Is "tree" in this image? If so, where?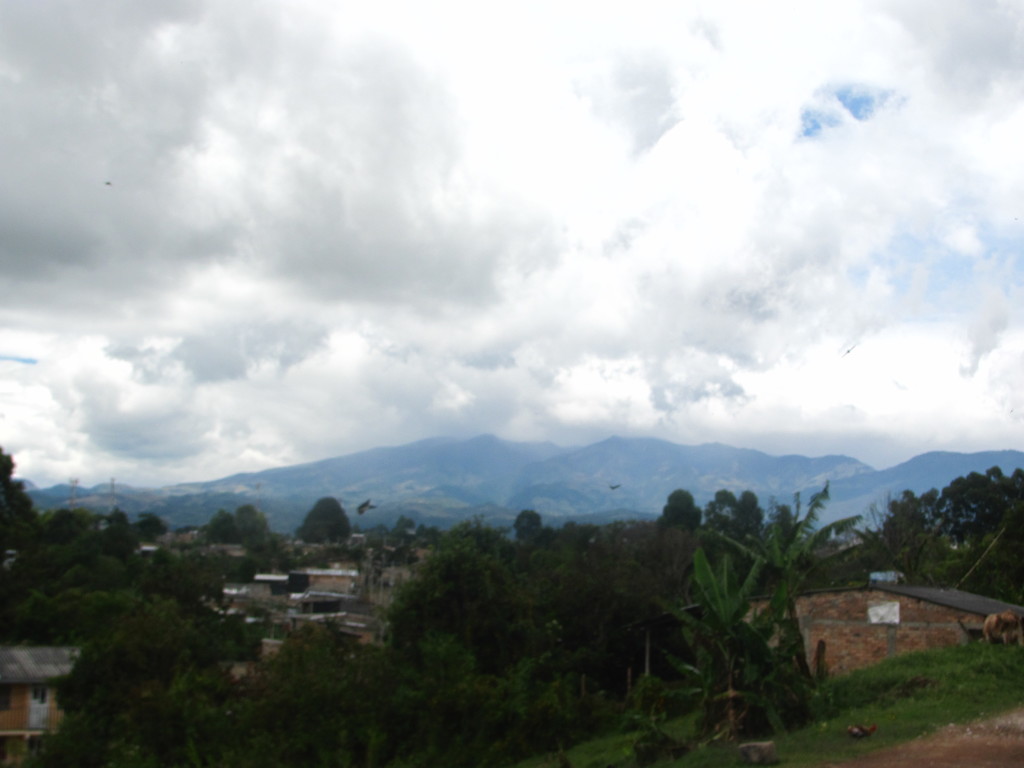
Yes, at [297,494,358,554].
